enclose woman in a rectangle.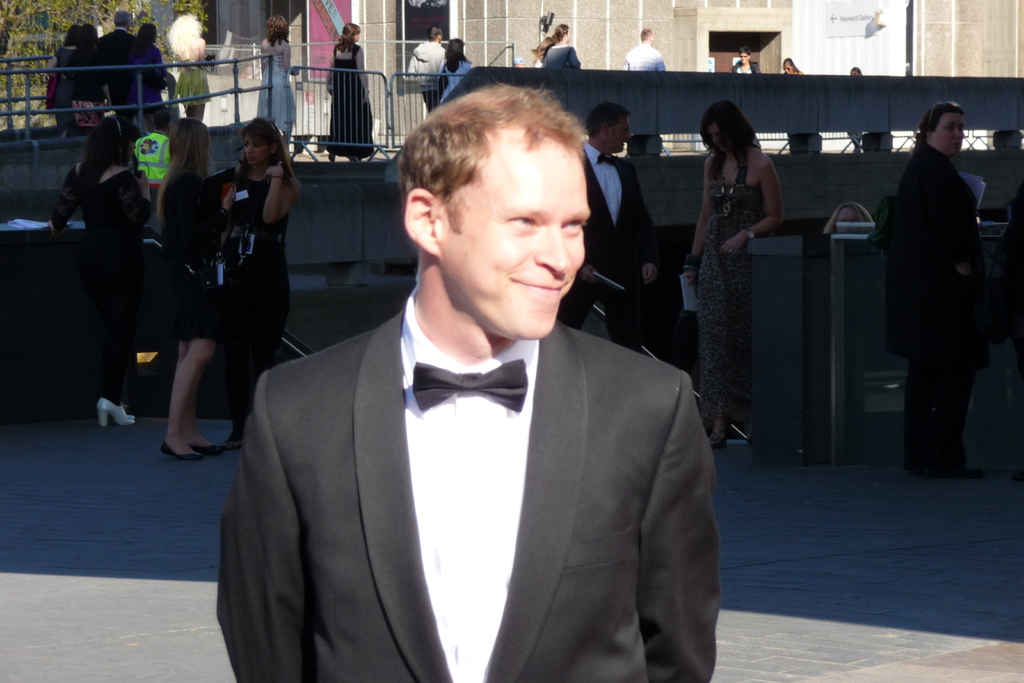
{"left": 257, "top": 15, "right": 298, "bottom": 147}.
